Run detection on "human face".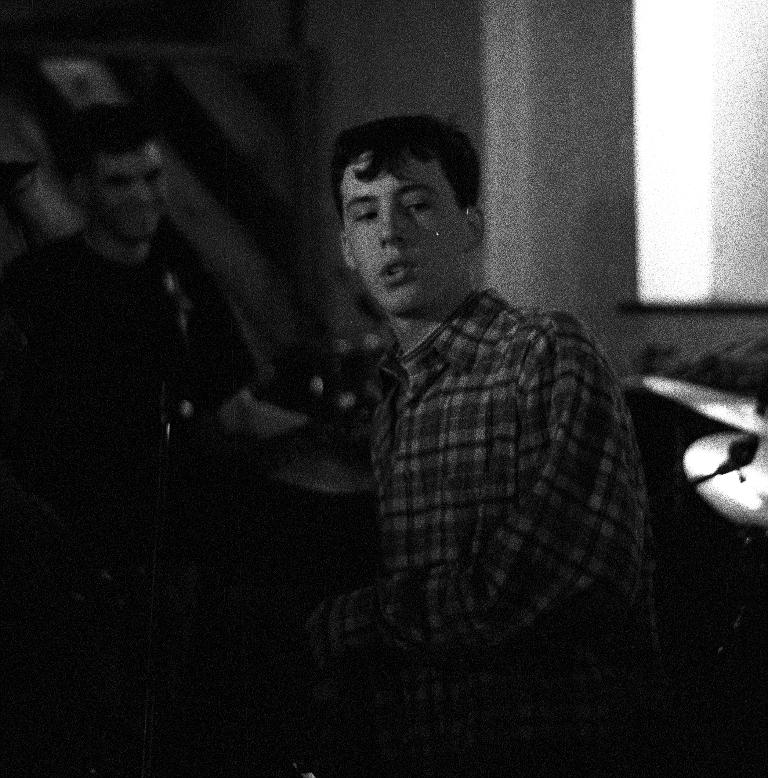
Result: 342,155,465,308.
